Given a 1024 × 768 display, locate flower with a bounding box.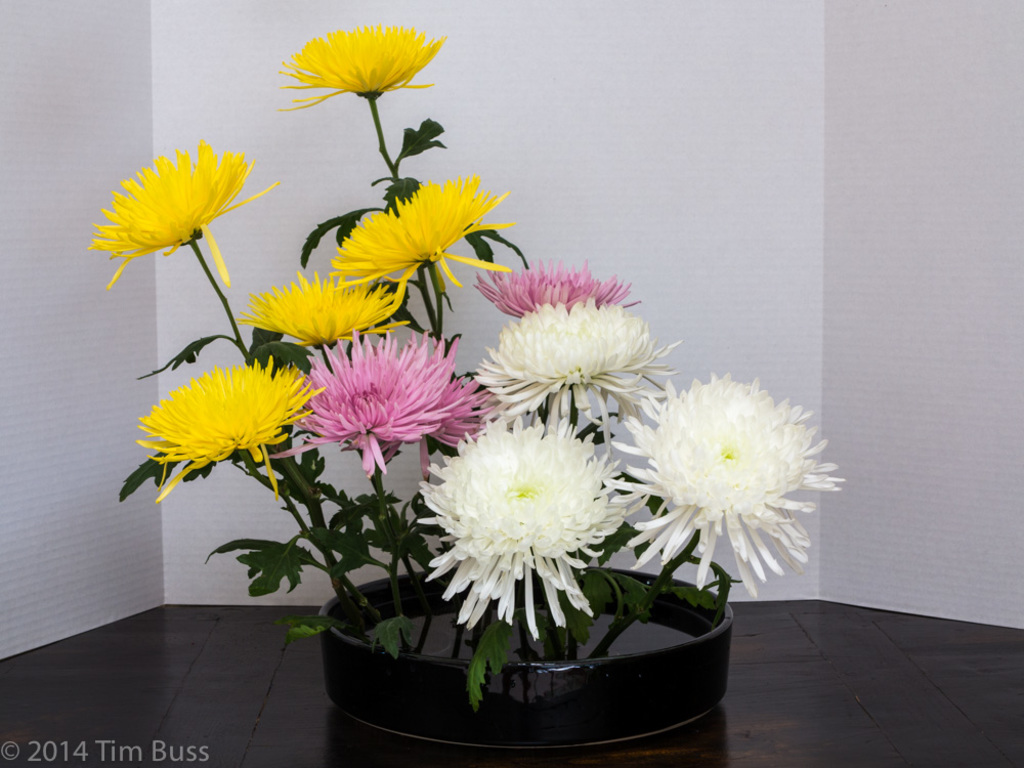
Located: crop(240, 272, 421, 349).
